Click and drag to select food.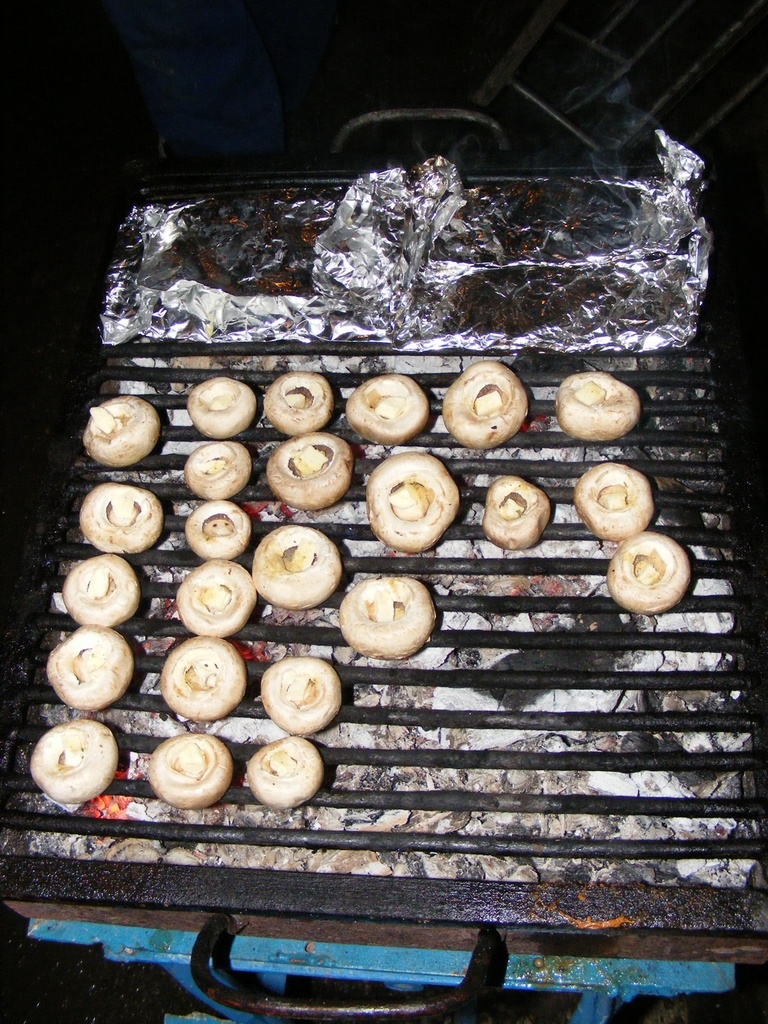
Selection: {"x1": 176, "y1": 556, "x2": 258, "y2": 638}.
